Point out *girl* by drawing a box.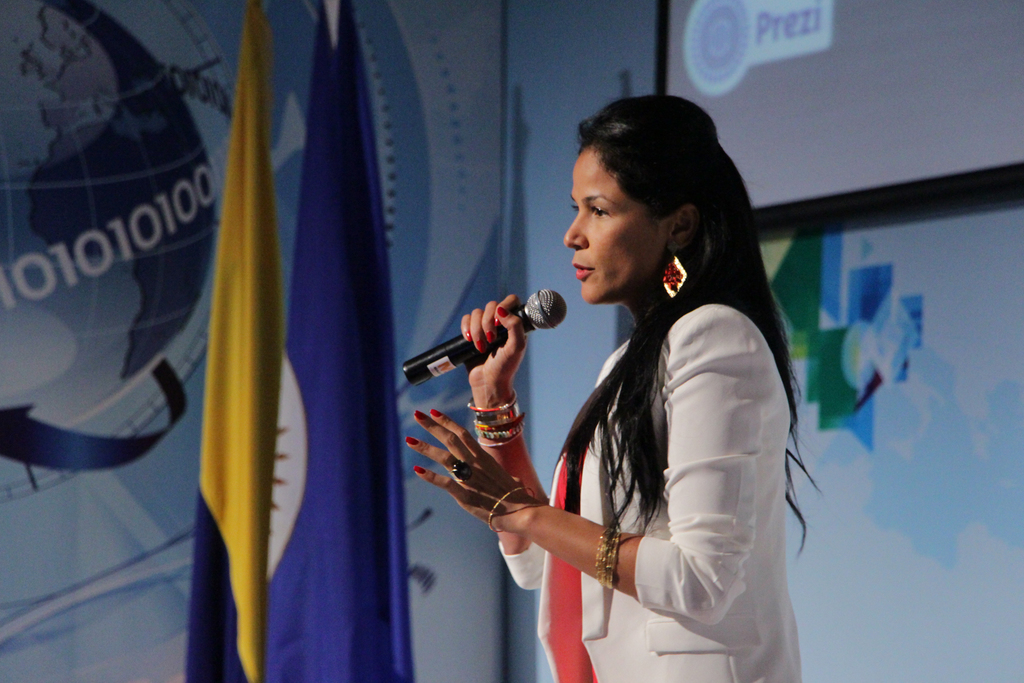
(407,90,835,682).
